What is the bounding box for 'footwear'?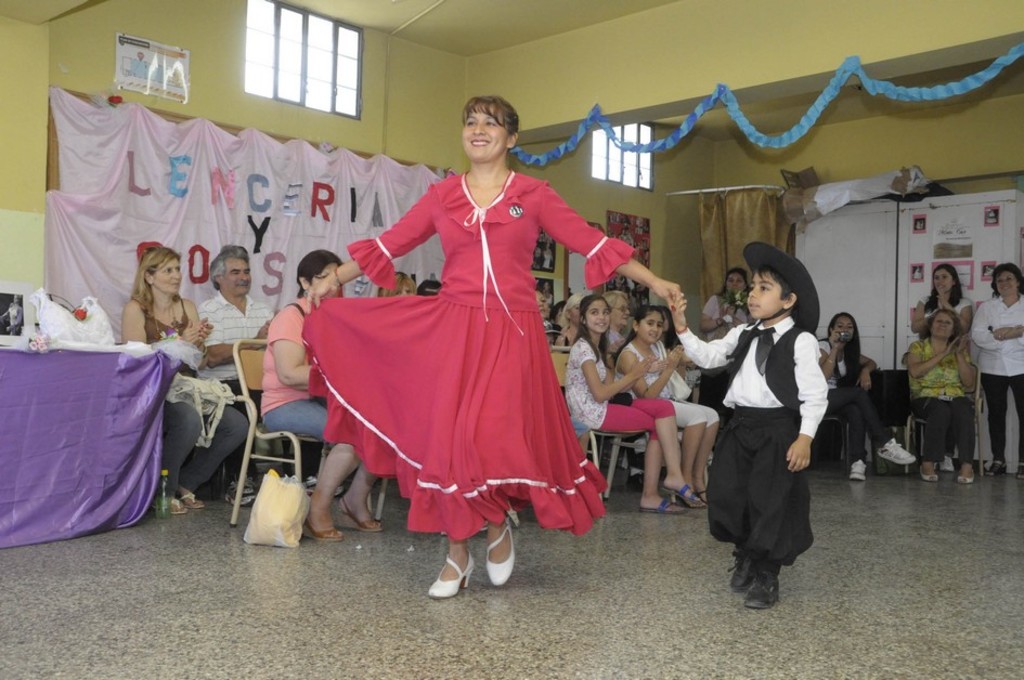
(x1=423, y1=547, x2=467, y2=594).
